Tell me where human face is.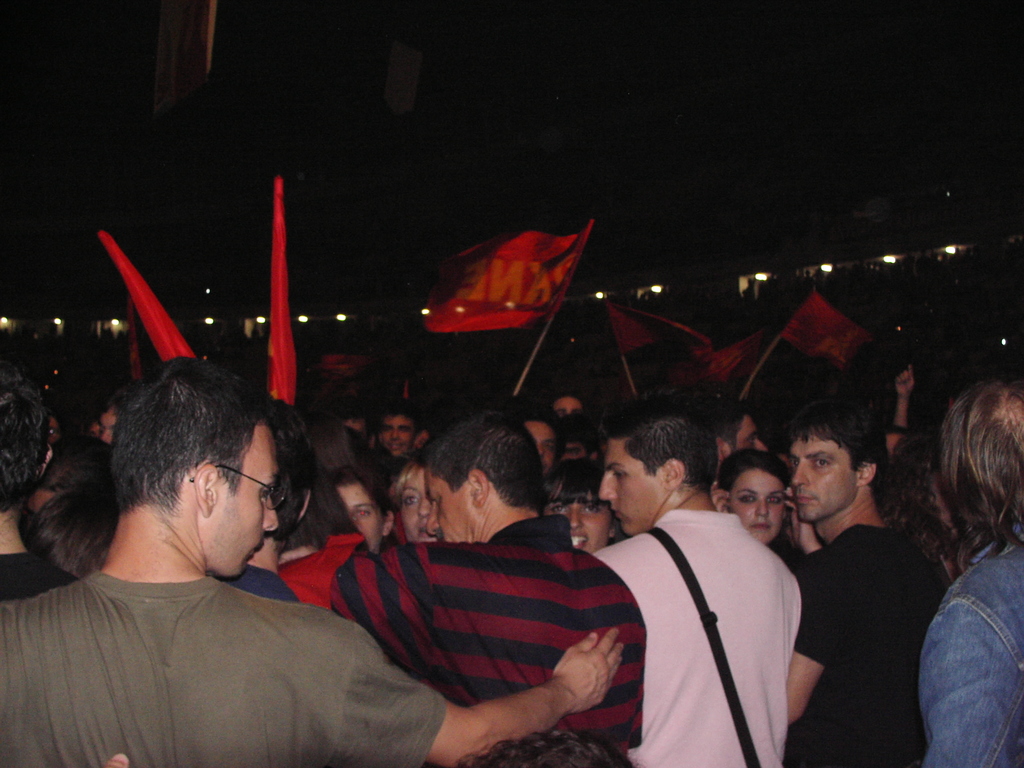
human face is at [x1=337, y1=474, x2=390, y2=557].
